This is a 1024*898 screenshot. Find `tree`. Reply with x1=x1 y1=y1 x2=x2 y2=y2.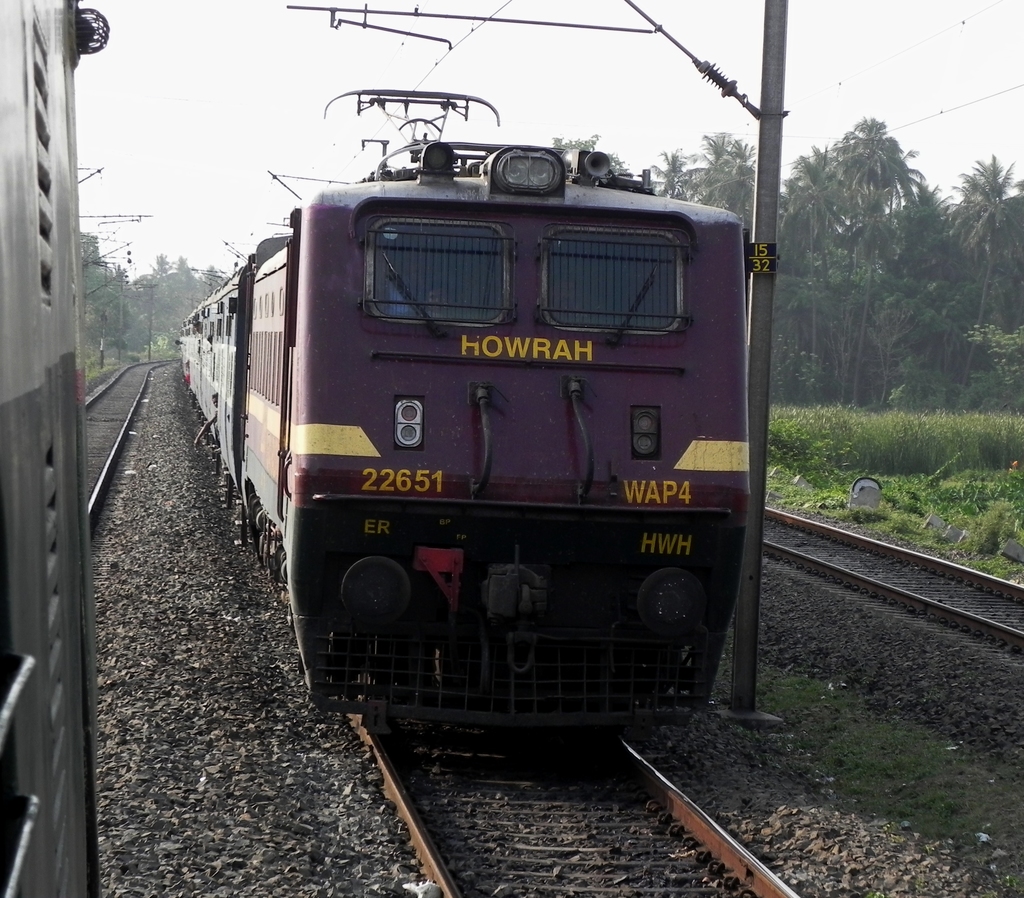
x1=193 y1=249 x2=231 y2=300.
